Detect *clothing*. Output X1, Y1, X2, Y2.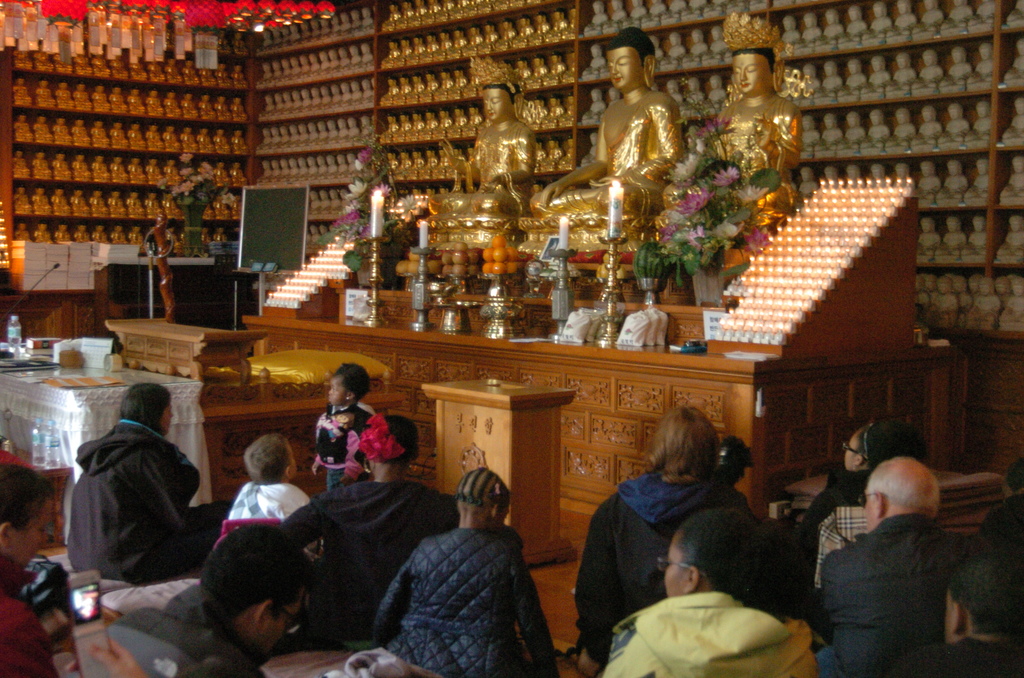
367, 524, 560, 677.
